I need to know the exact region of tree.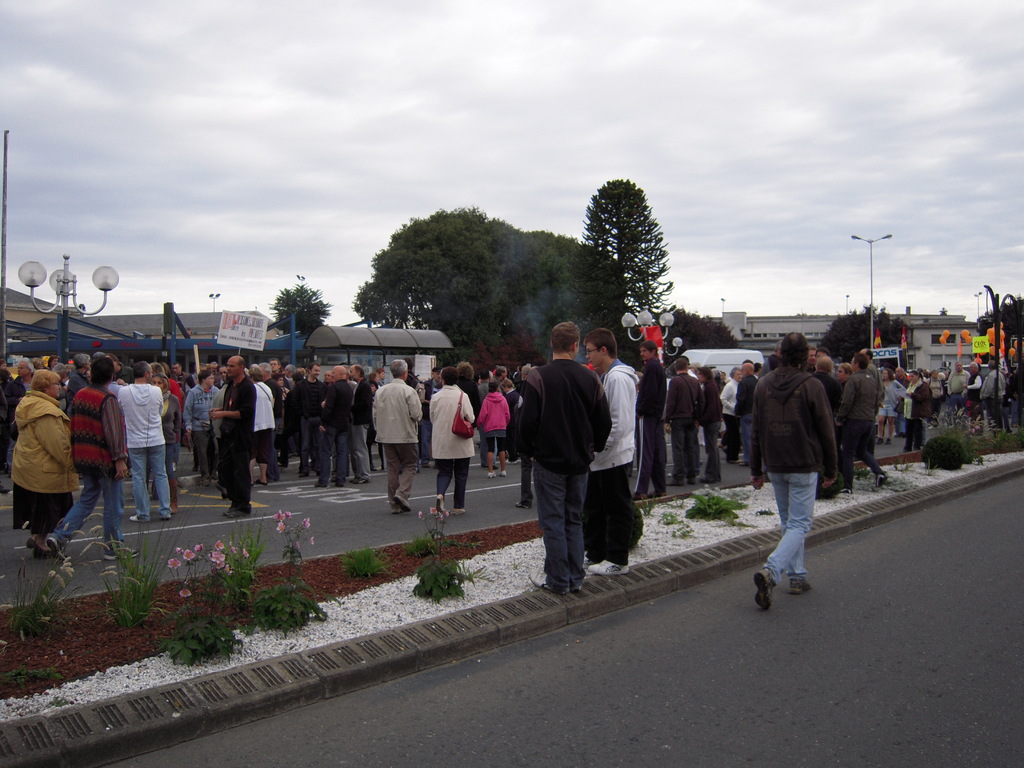
Region: BBox(658, 308, 744, 365).
